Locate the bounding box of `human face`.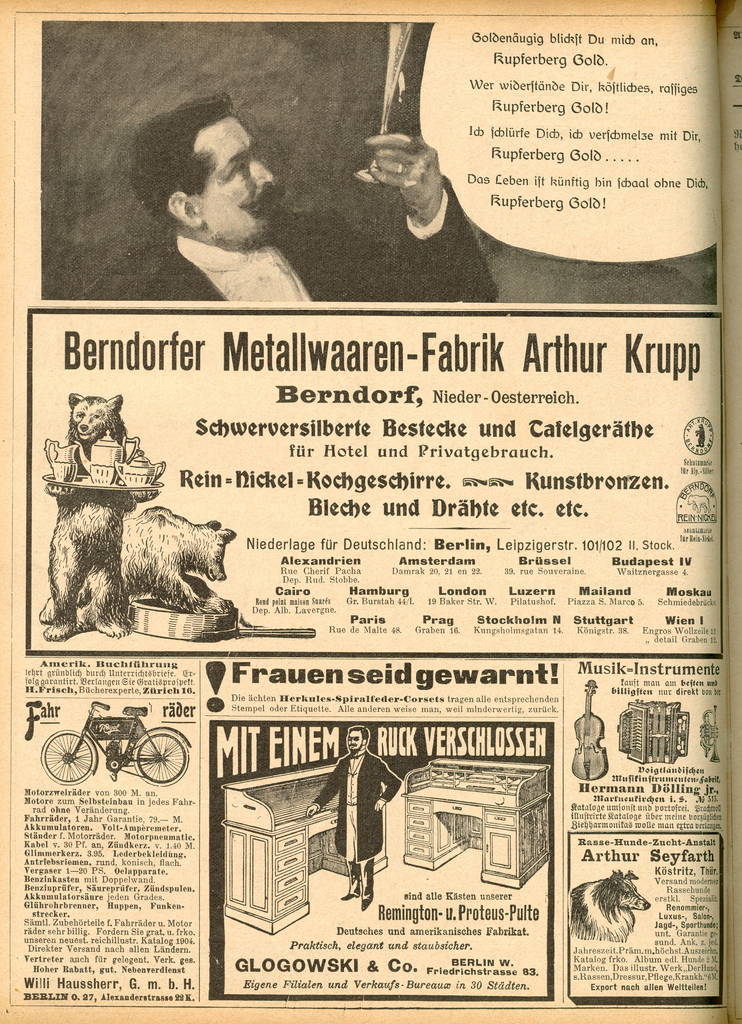
Bounding box: detection(202, 113, 275, 245).
